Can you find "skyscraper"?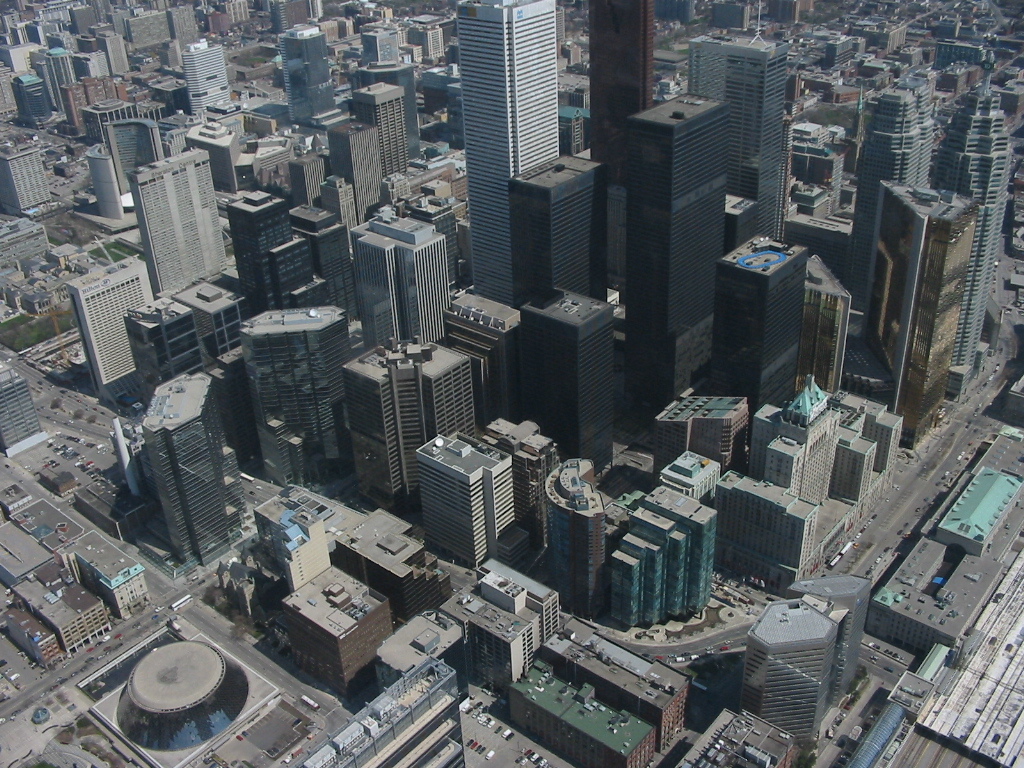
Yes, bounding box: select_region(925, 78, 1018, 404).
